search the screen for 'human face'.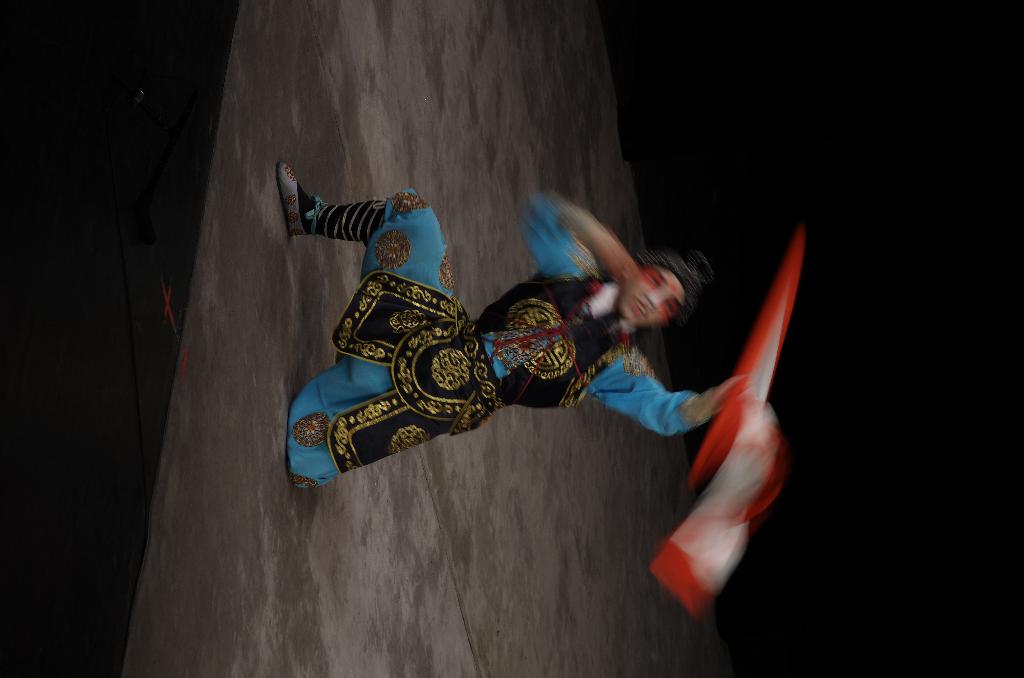
Found at (617,269,680,325).
